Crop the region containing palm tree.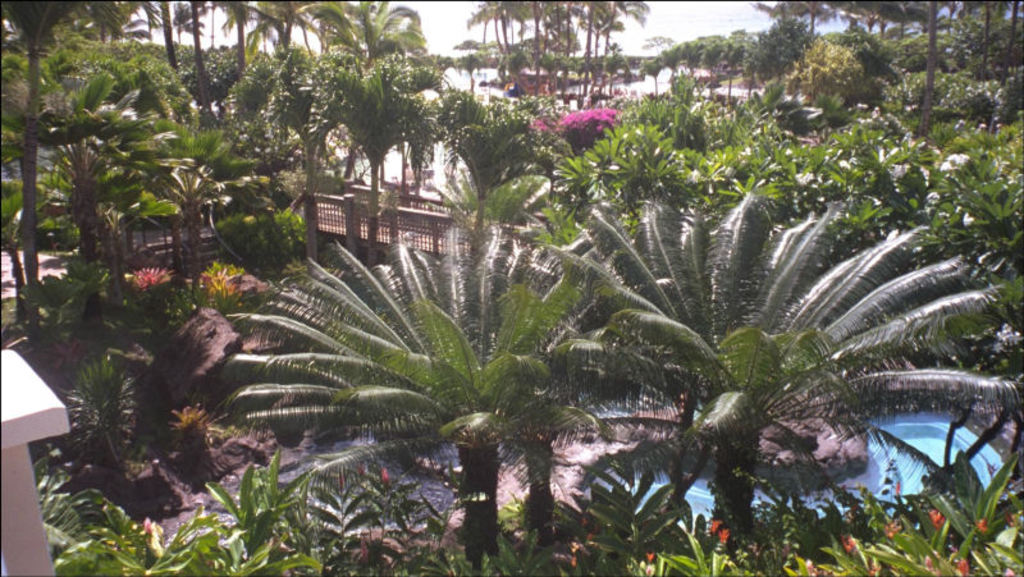
Crop region: box(854, 0, 915, 56).
